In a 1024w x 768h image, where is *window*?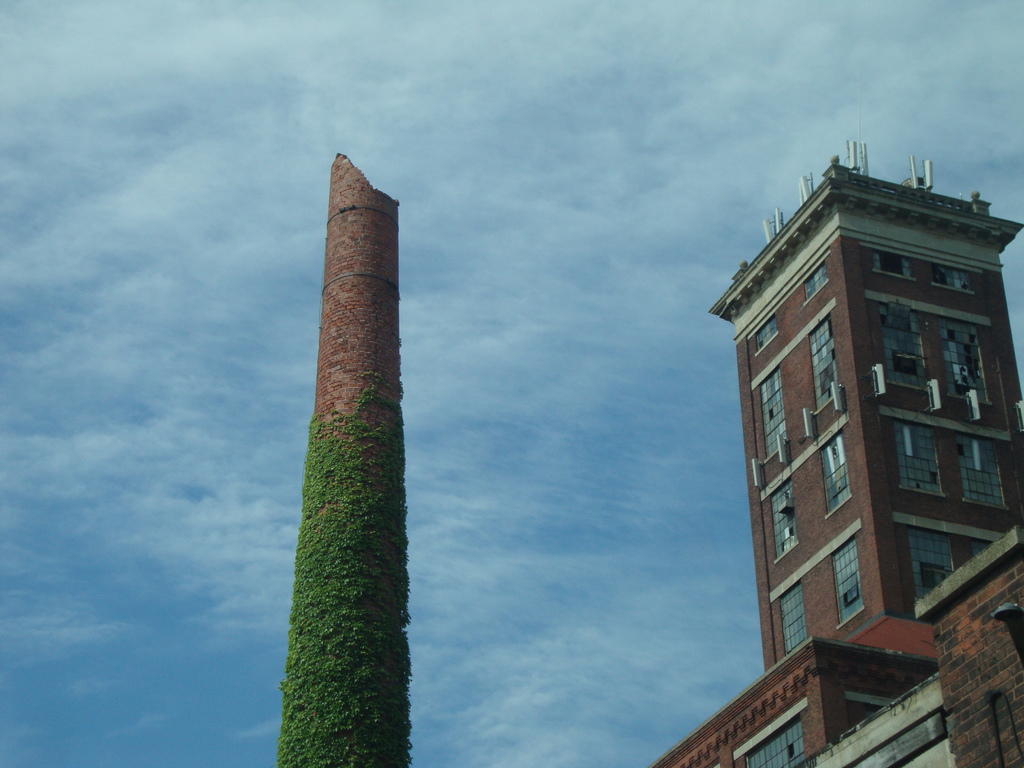
829:539:866:624.
